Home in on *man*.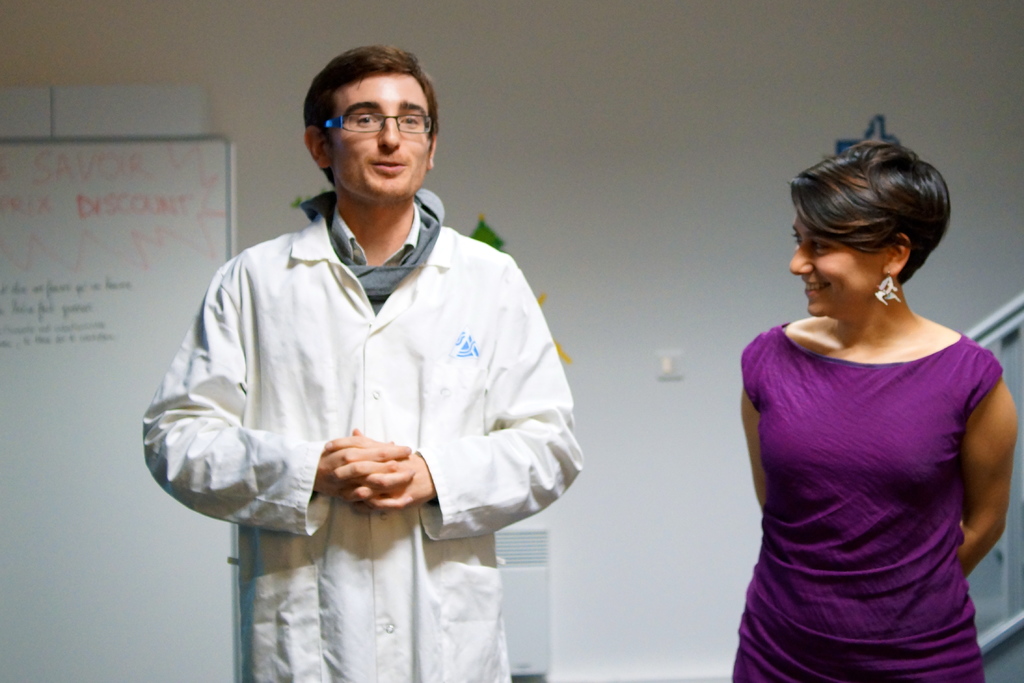
Homed in at bbox=[159, 26, 573, 677].
